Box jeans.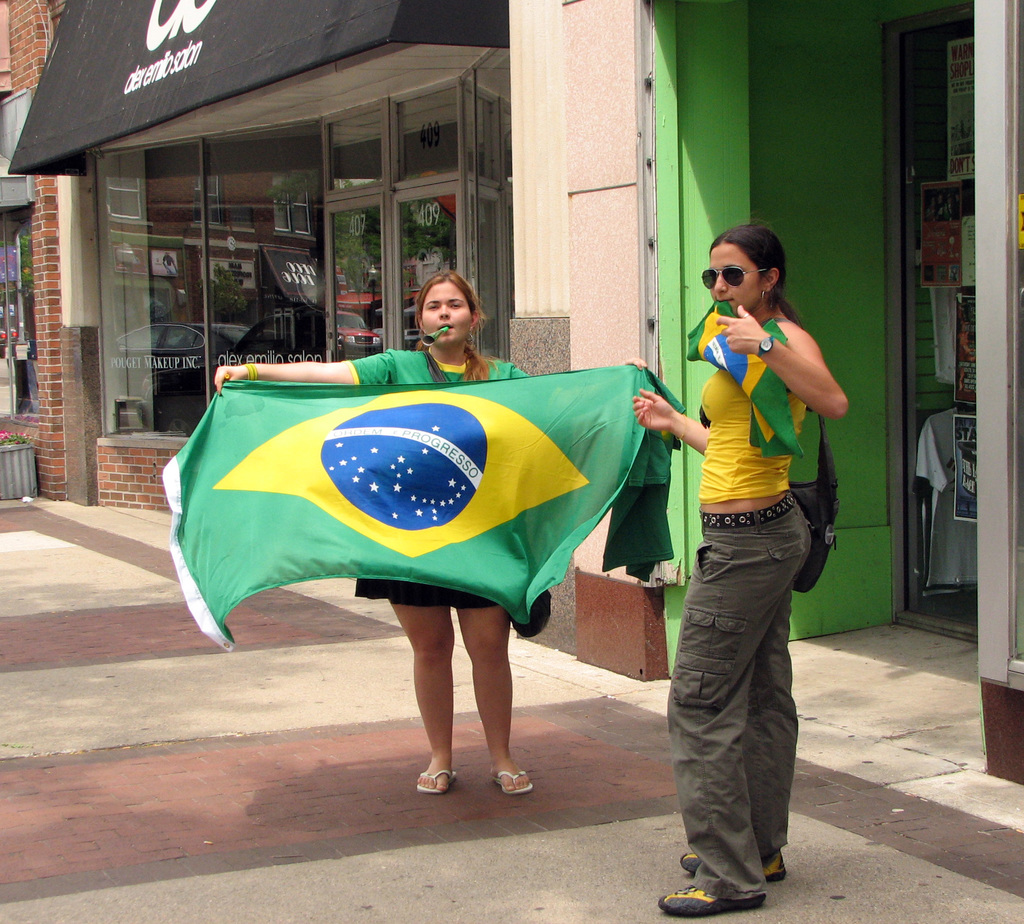
locate(667, 507, 821, 893).
